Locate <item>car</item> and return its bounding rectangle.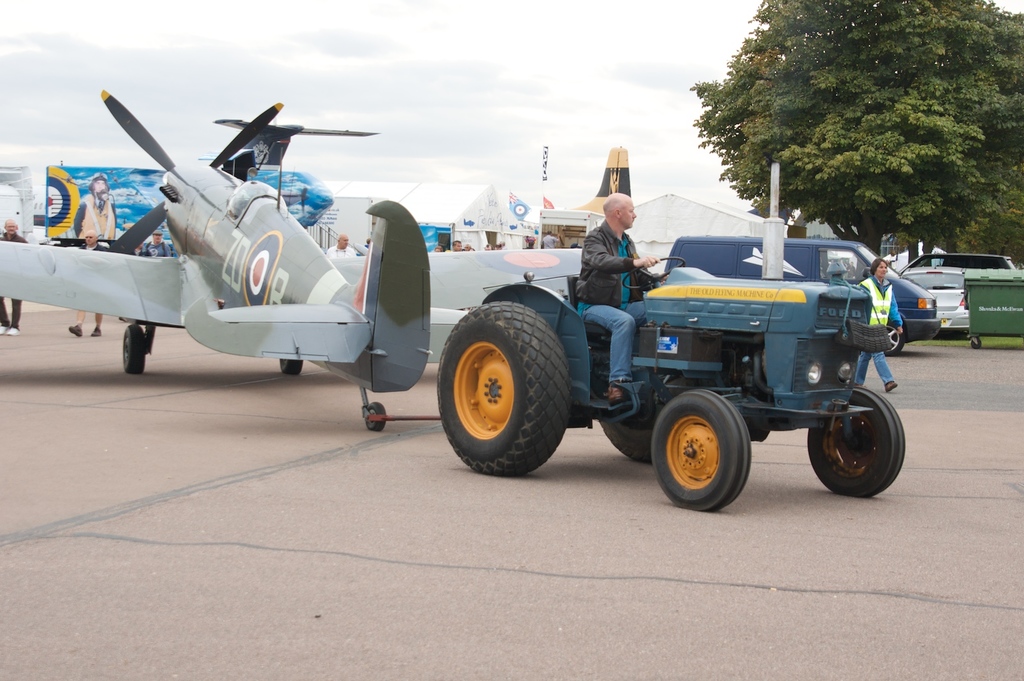
[x1=906, y1=252, x2=1016, y2=272].
